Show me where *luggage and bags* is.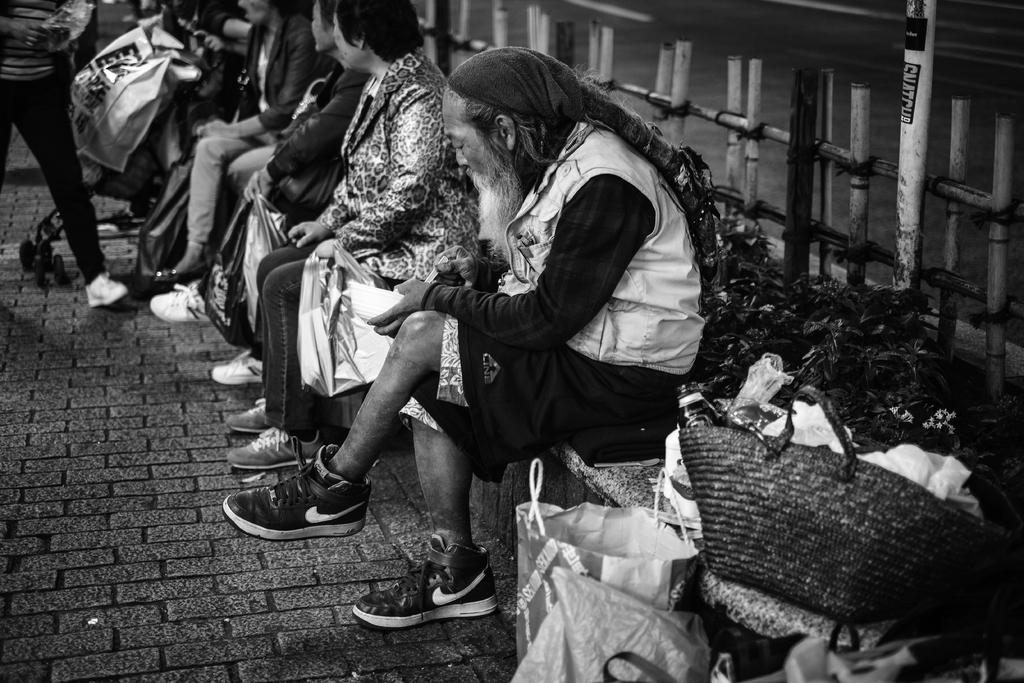
*luggage and bags* is at x1=650 y1=301 x2=1008 y2=636.
